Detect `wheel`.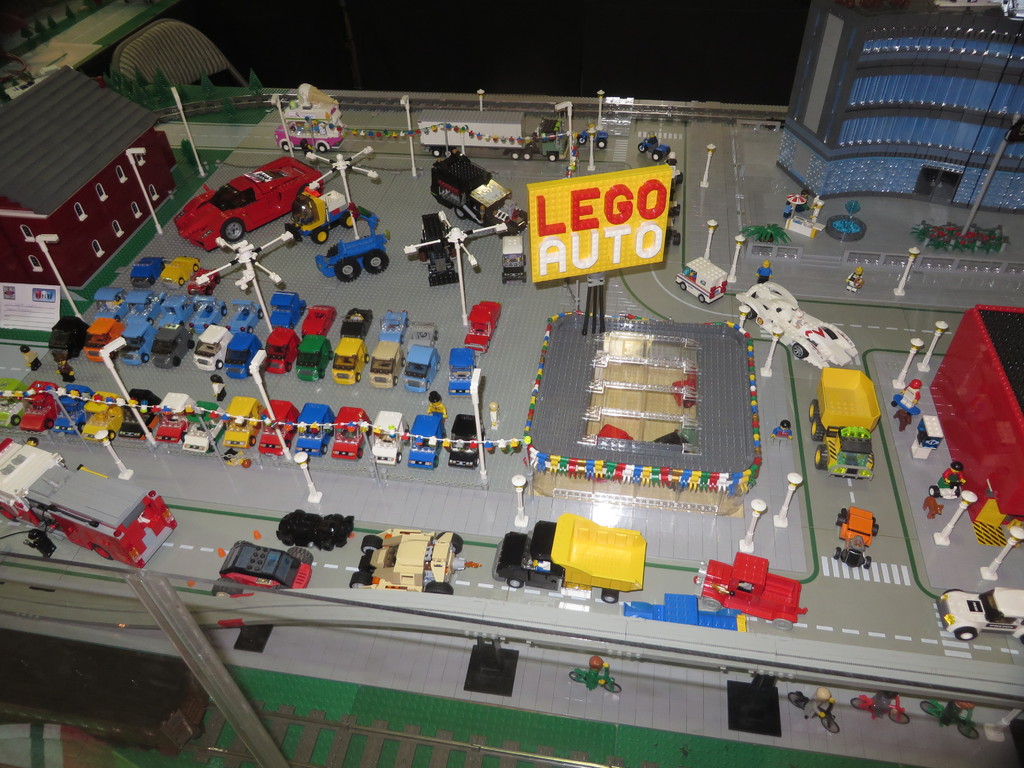
Detected at (x1=602, y1=684, x2=623, y2=696).
